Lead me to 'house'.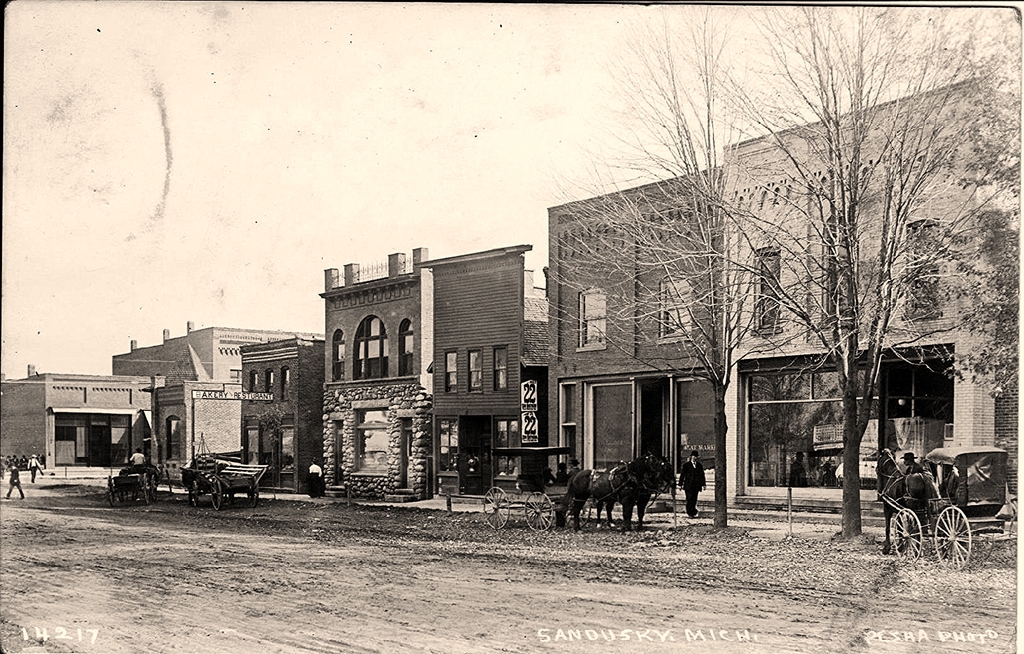
Lead to 554:164:740:507.
